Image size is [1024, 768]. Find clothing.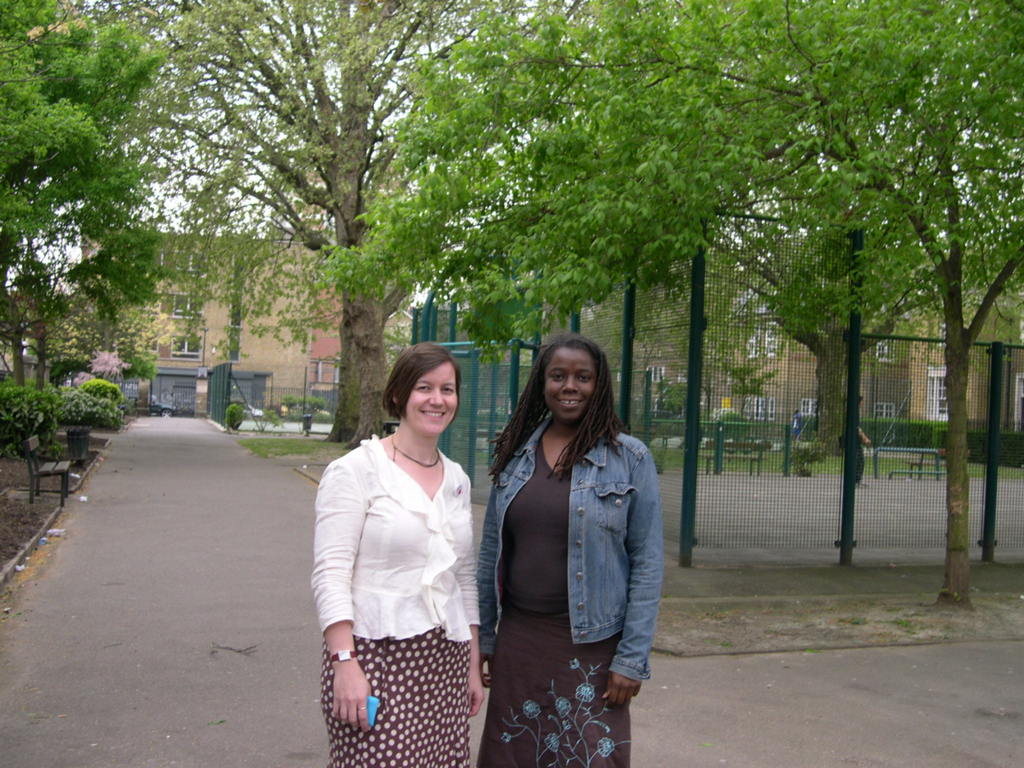
[306, 431, 481, 767].
